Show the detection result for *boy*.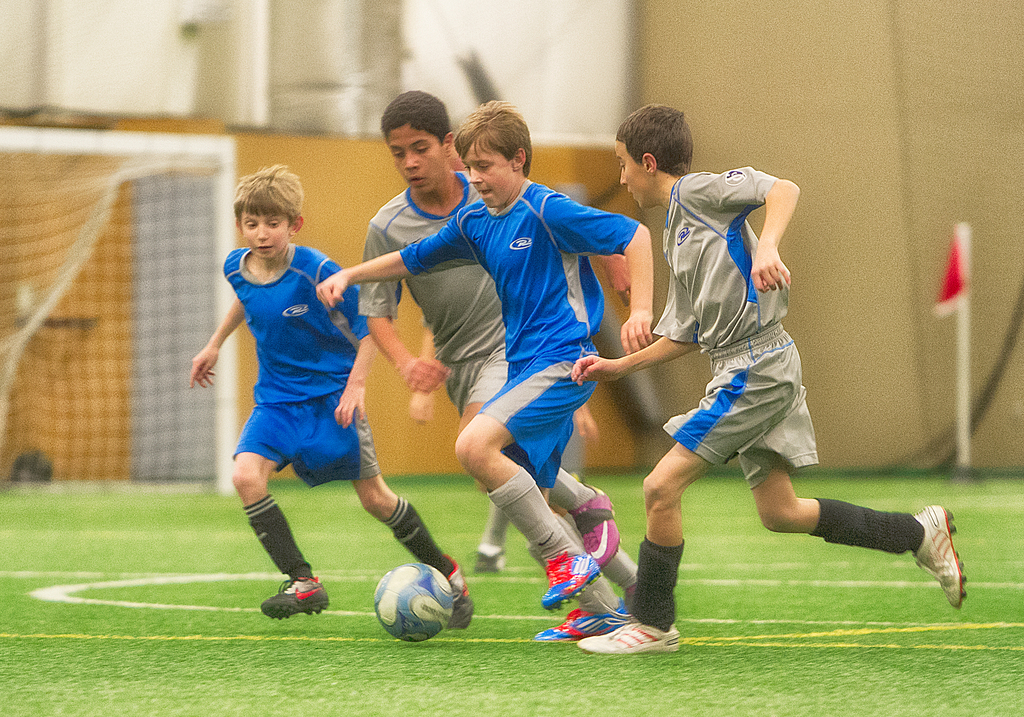
box(356, 90, 638, 580).
